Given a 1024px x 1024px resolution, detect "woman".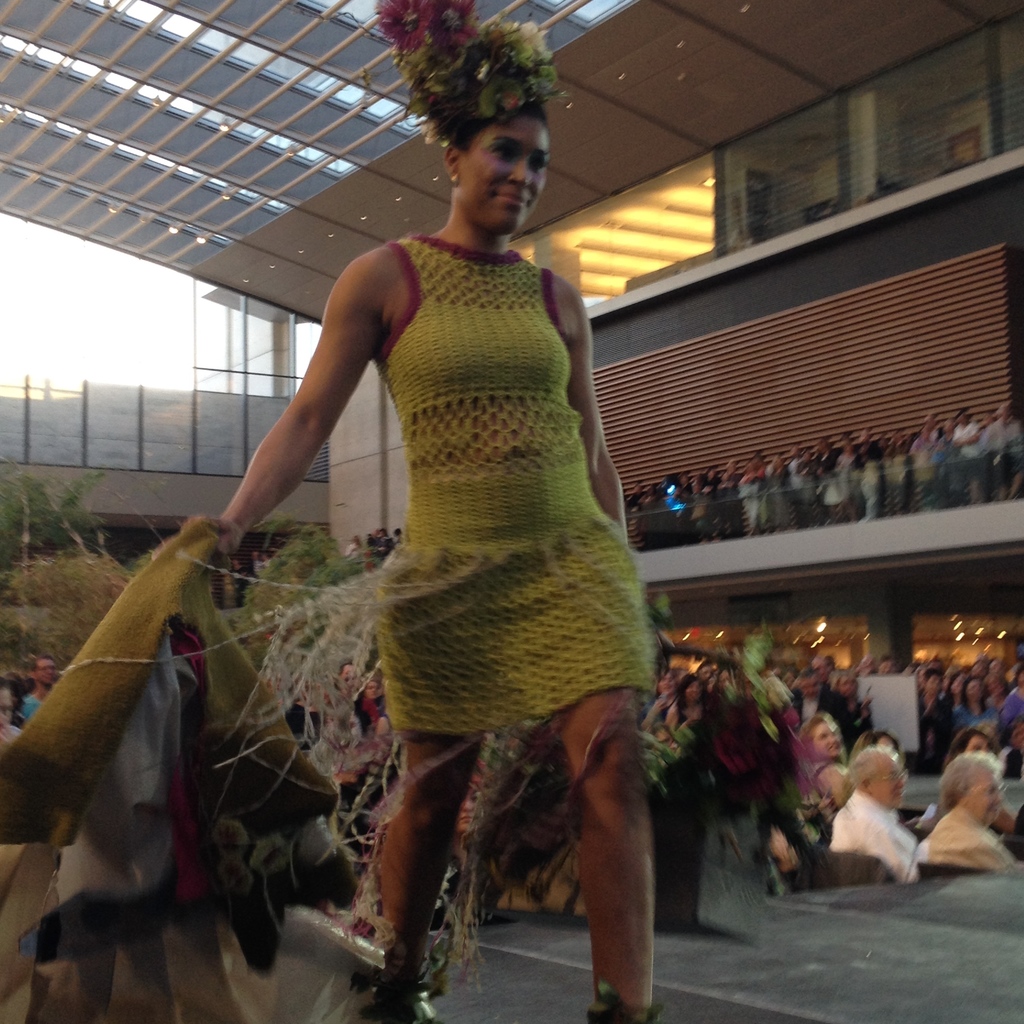
detection(792, 709, 856, 817).
